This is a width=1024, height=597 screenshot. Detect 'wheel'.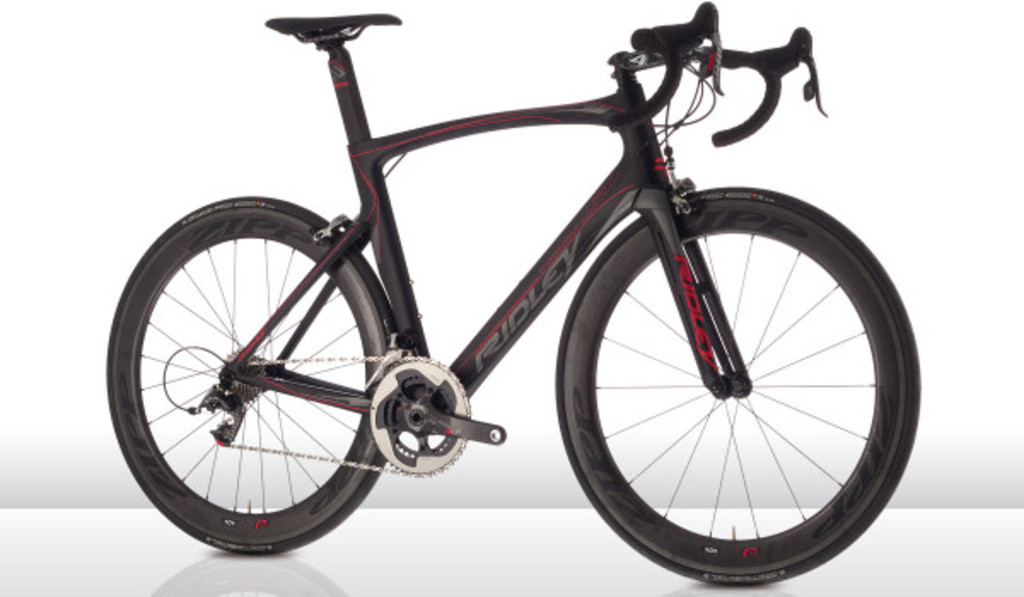
l=99, t=189, r=387, b=558.
